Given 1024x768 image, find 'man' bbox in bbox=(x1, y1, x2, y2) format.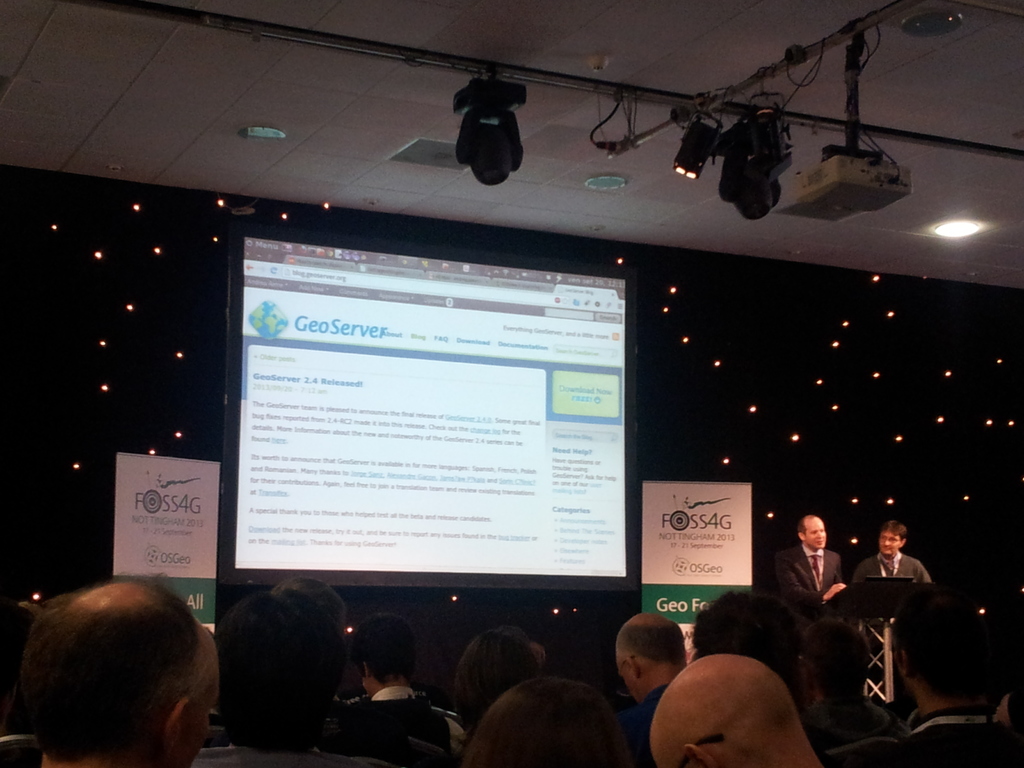
bbox=(184, 593, 388, 767).
